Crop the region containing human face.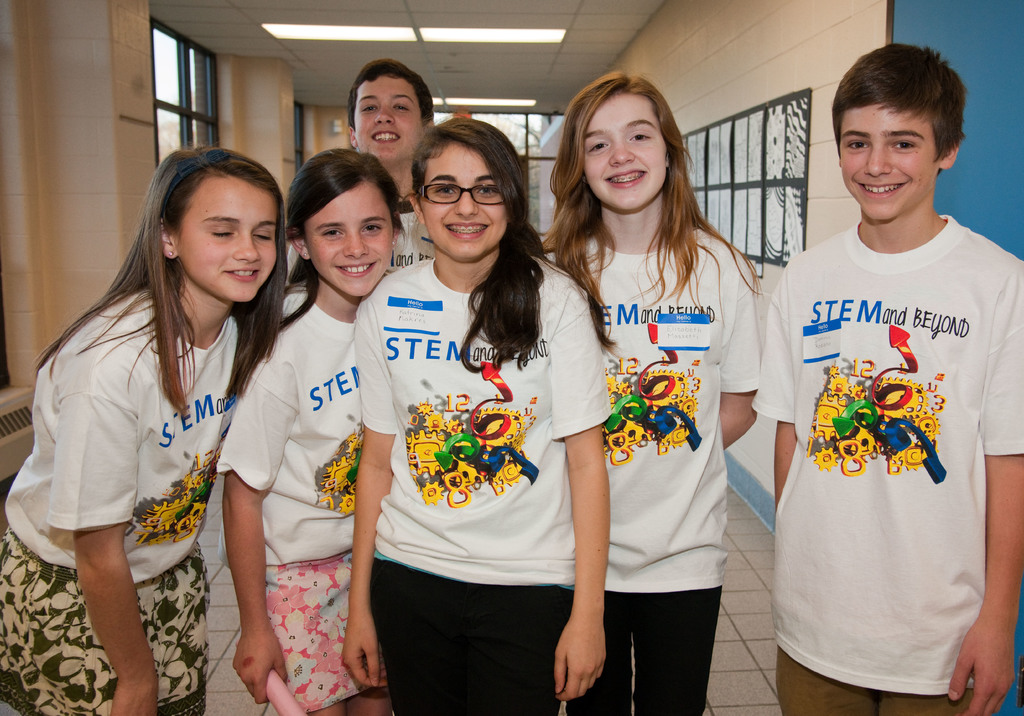
Crop region: [x1=419, y1=147, x2=505, y2=261].
